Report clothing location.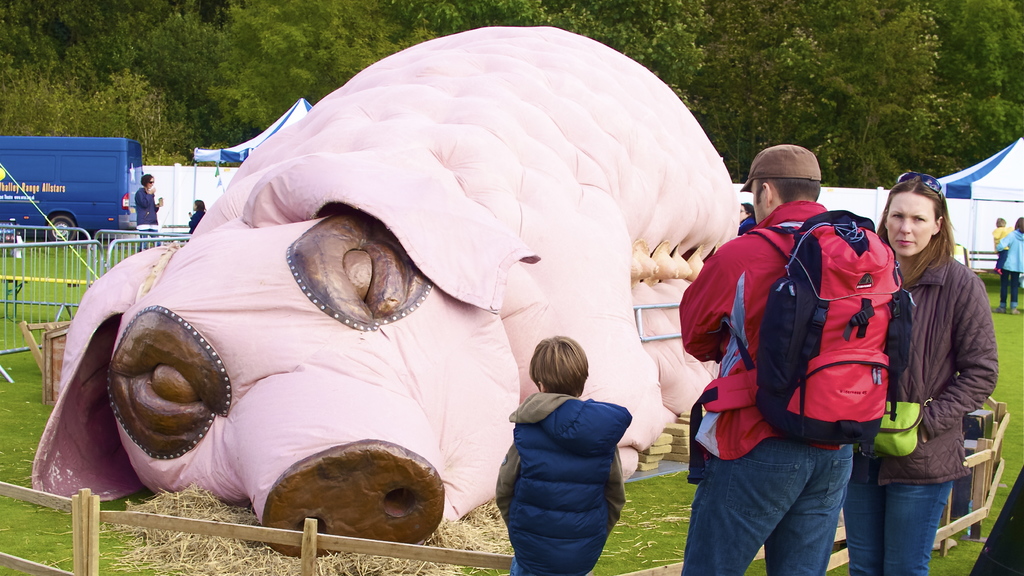
Report: {"left": 495, "top": 365, "right": 636, "bottom": 561}.
